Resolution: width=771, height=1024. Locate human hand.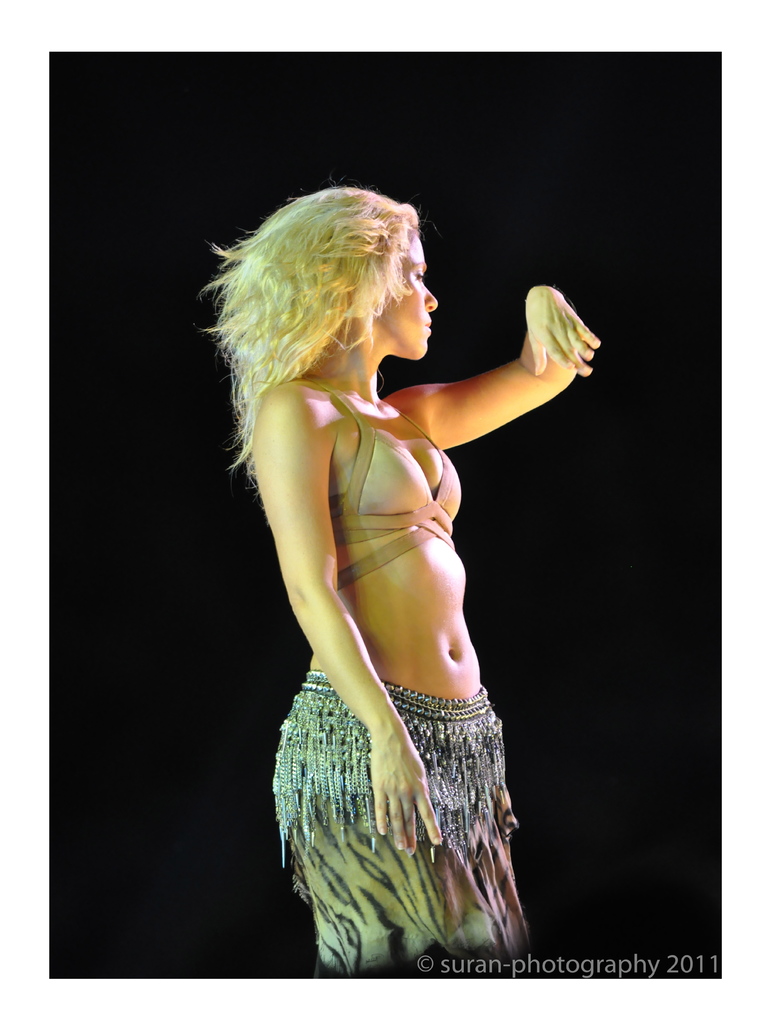
box=[371, 729, 447, 856].
